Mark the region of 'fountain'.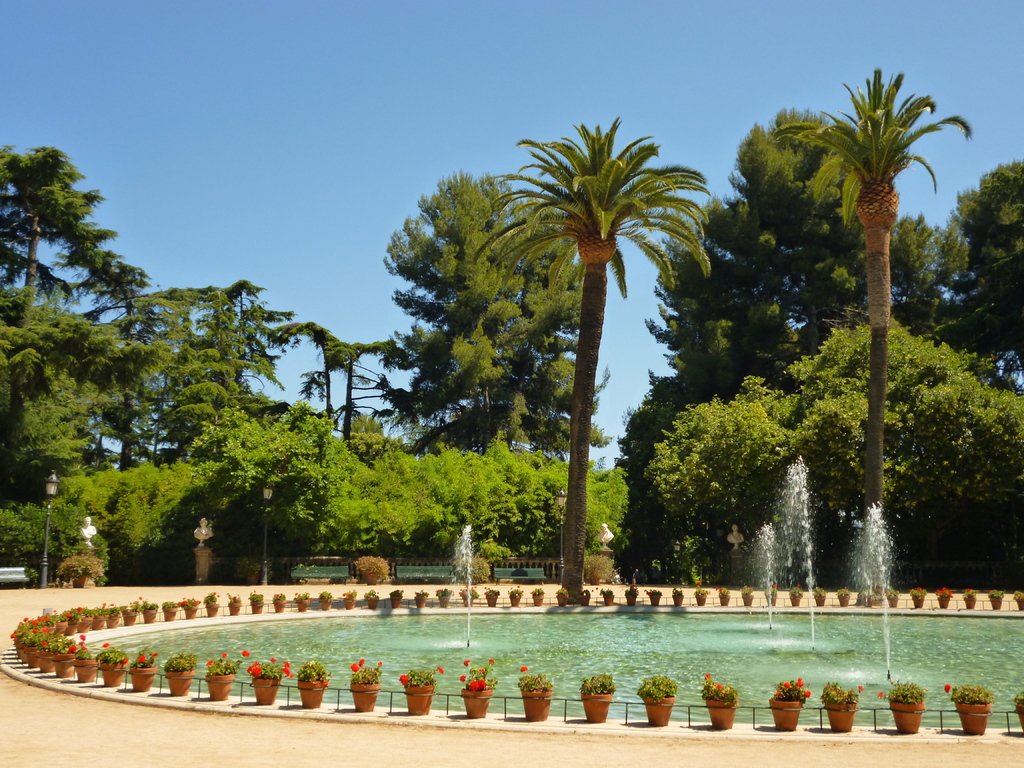
Region: (54,444,1023,736).
